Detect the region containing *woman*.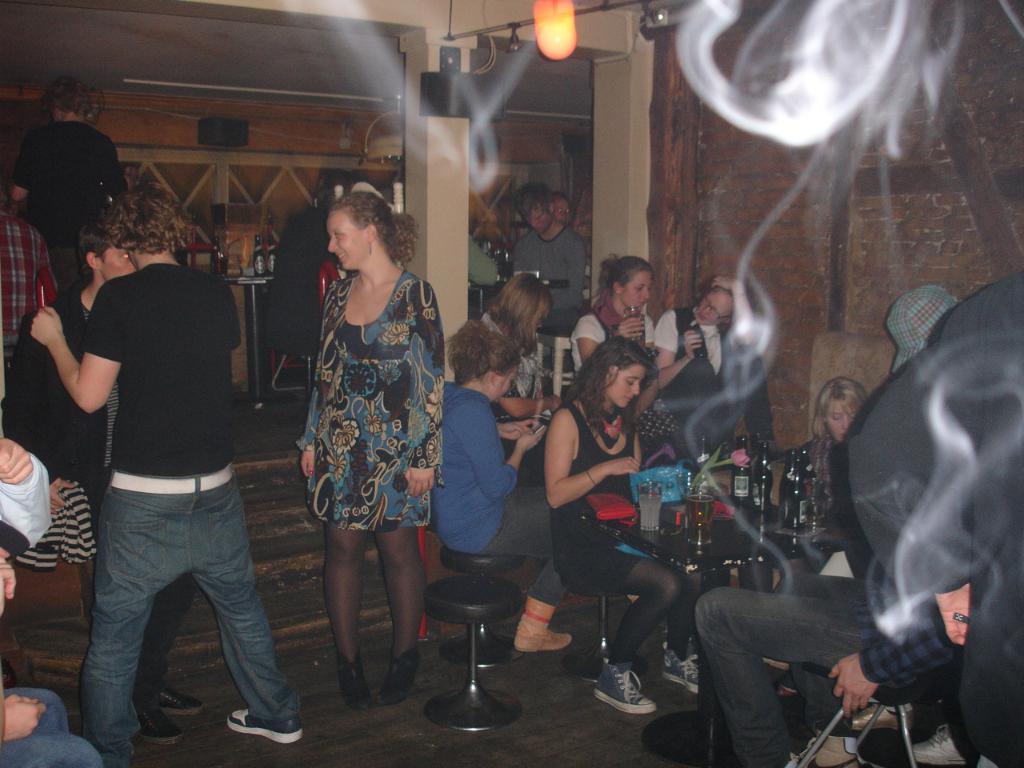
bbox=[572, 251, 657, 365].
